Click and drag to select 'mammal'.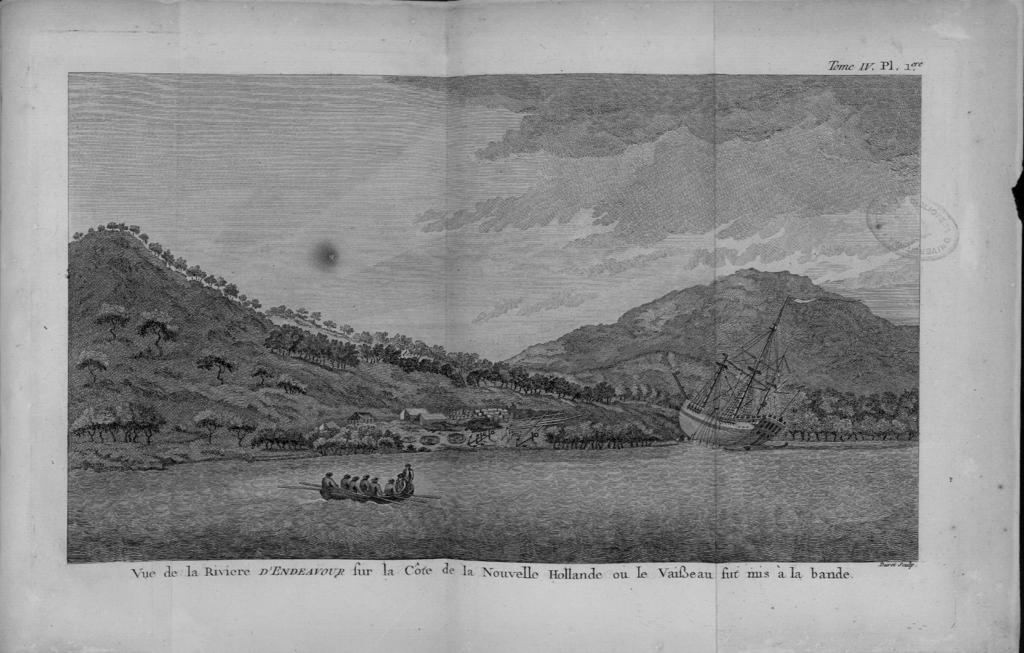
Selection: locate(400, 474, 408, 490).
